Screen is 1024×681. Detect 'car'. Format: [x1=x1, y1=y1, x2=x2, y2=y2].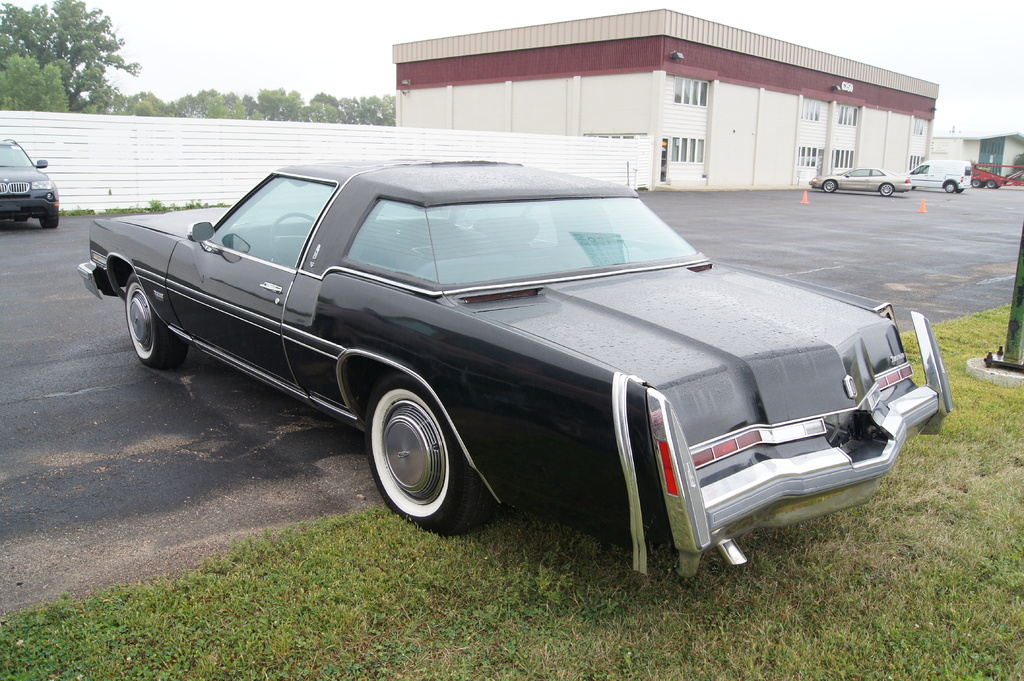
[x1=0, y1=140, x2=58, y2=232].
